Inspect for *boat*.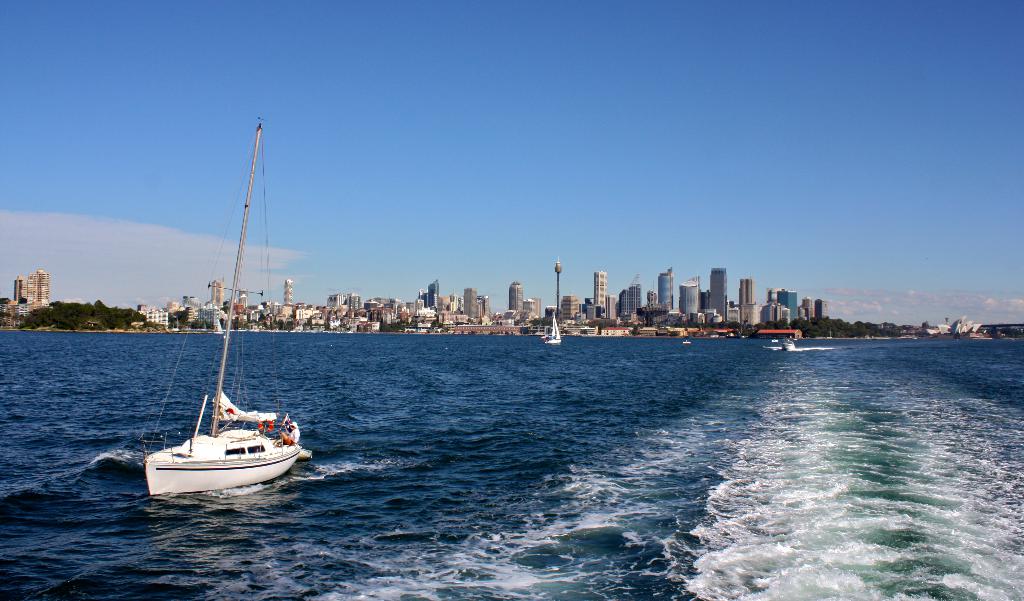
Inspection: bbox(141, 115, 313, 495).
